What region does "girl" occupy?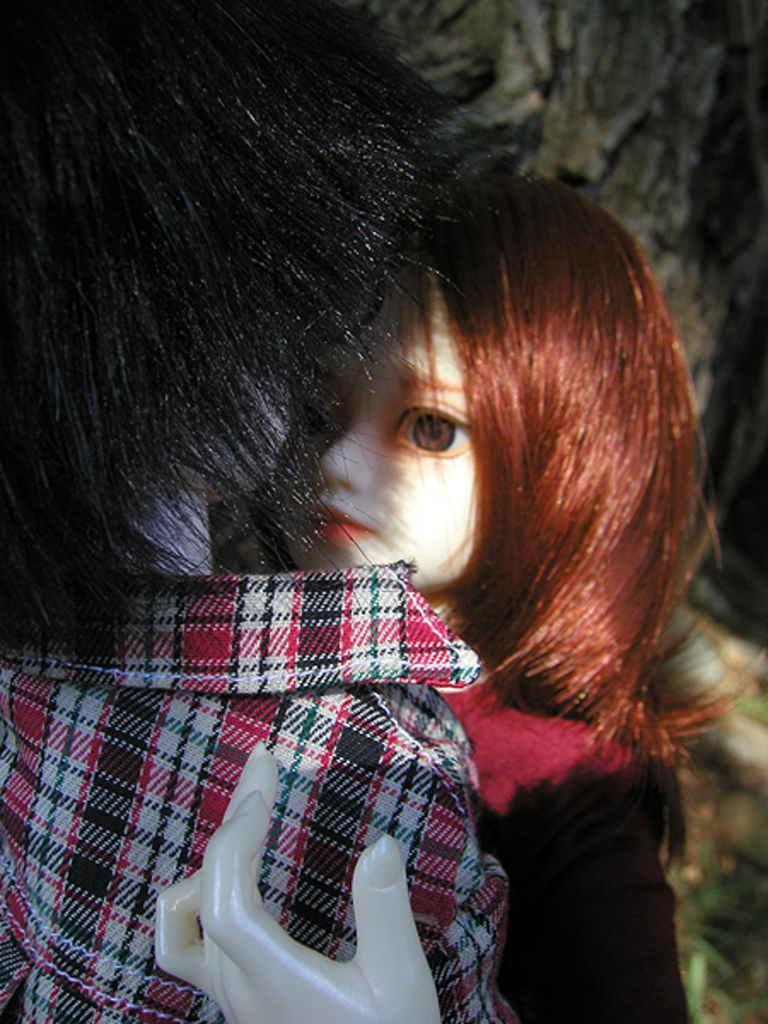
143/176/753/1022.
